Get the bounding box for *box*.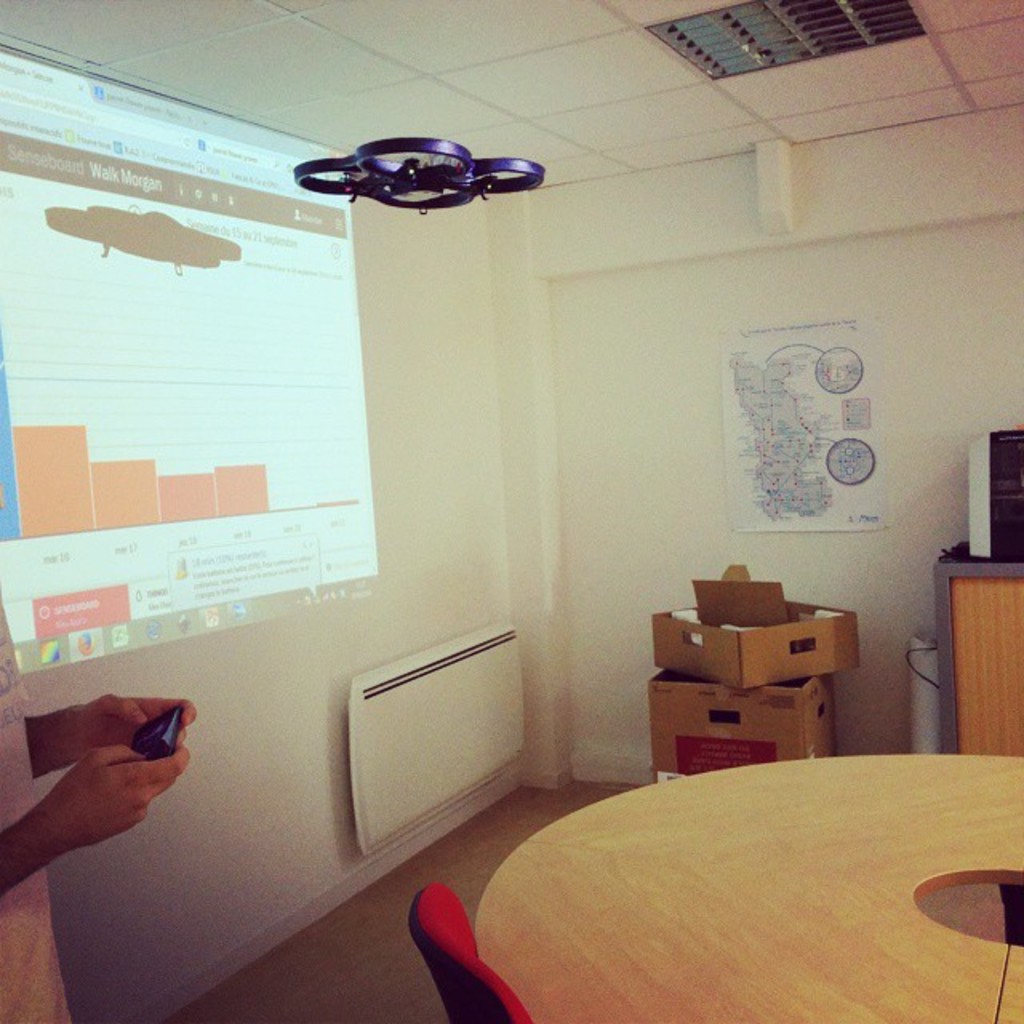
[x1=653, y1=565, x2=862, y2=693].
